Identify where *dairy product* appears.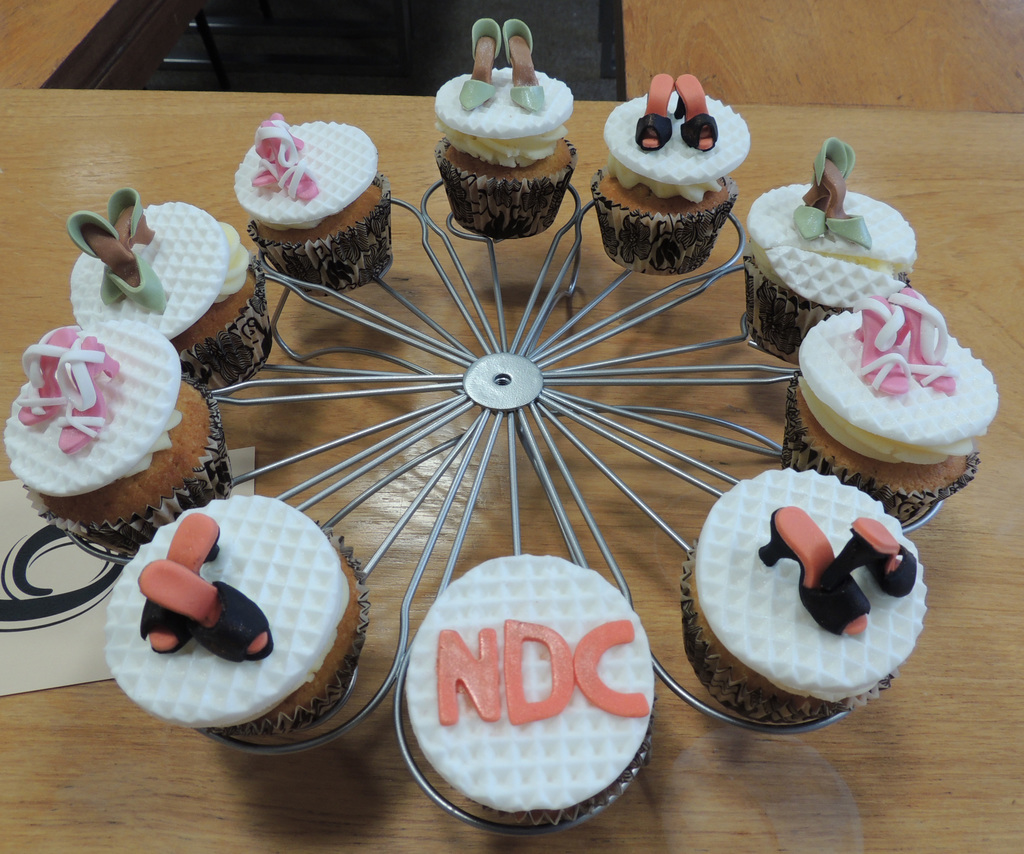
Appears at locate(607, 84, 743, 194).
